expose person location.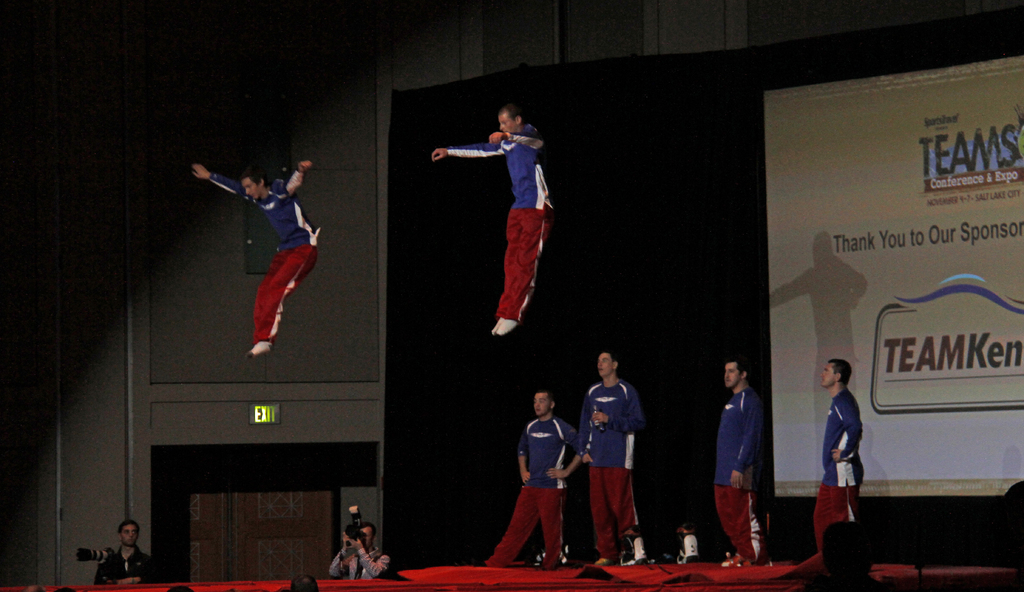
Exposed at x1=983, y1=476, x2=1023, y2=591.
